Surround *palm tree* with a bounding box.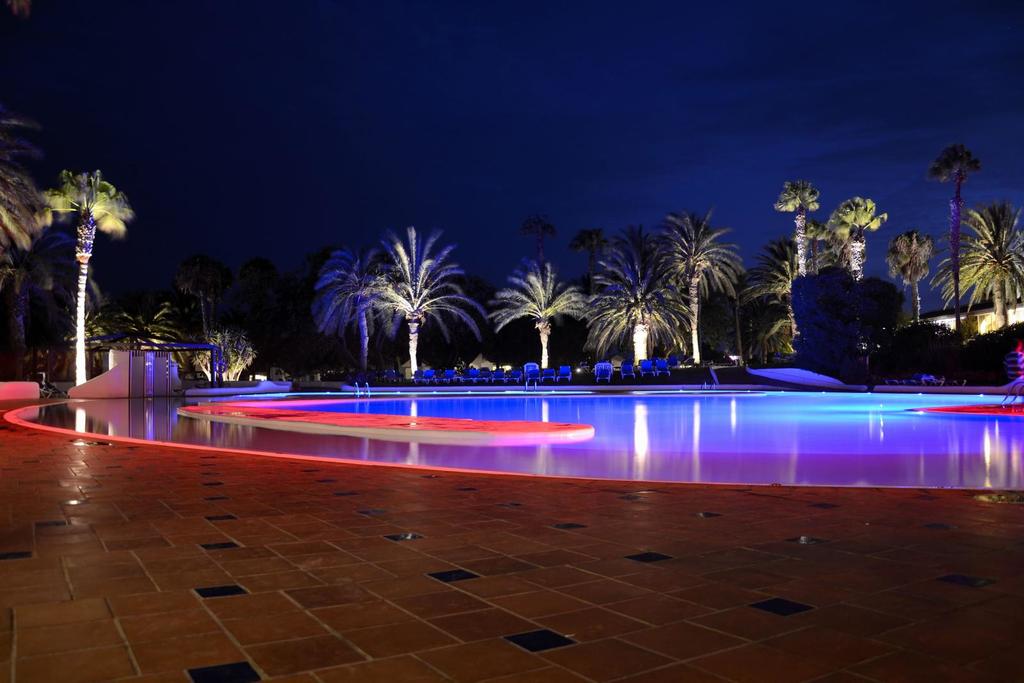
(20, 168, 126, 385).
